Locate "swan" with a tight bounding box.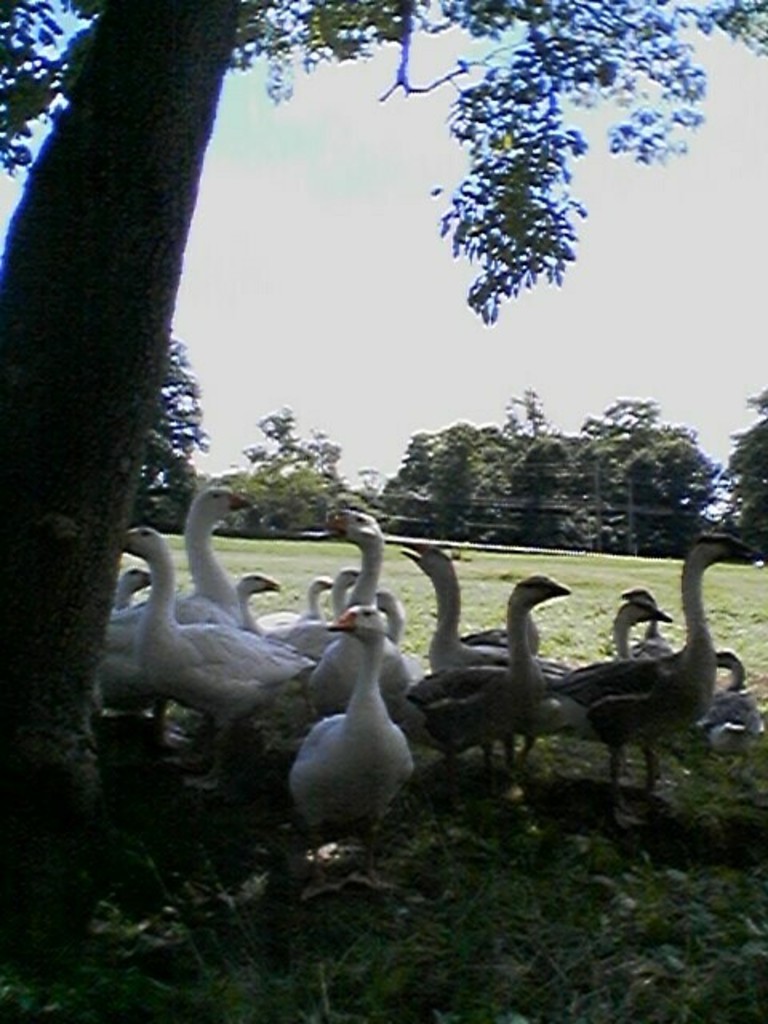
[left=403, top=570, right=582, bottom=798].
